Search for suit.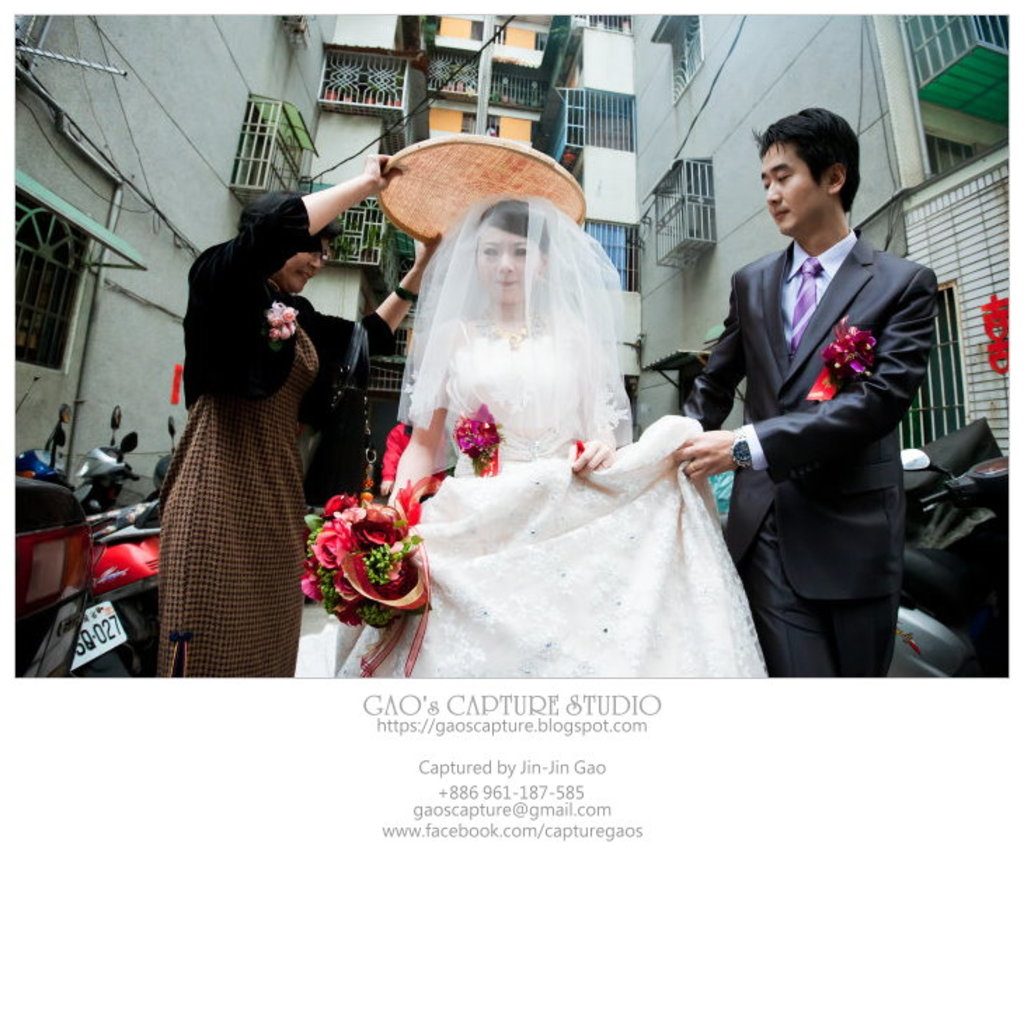
Found at (685, 114, 966, 690).
